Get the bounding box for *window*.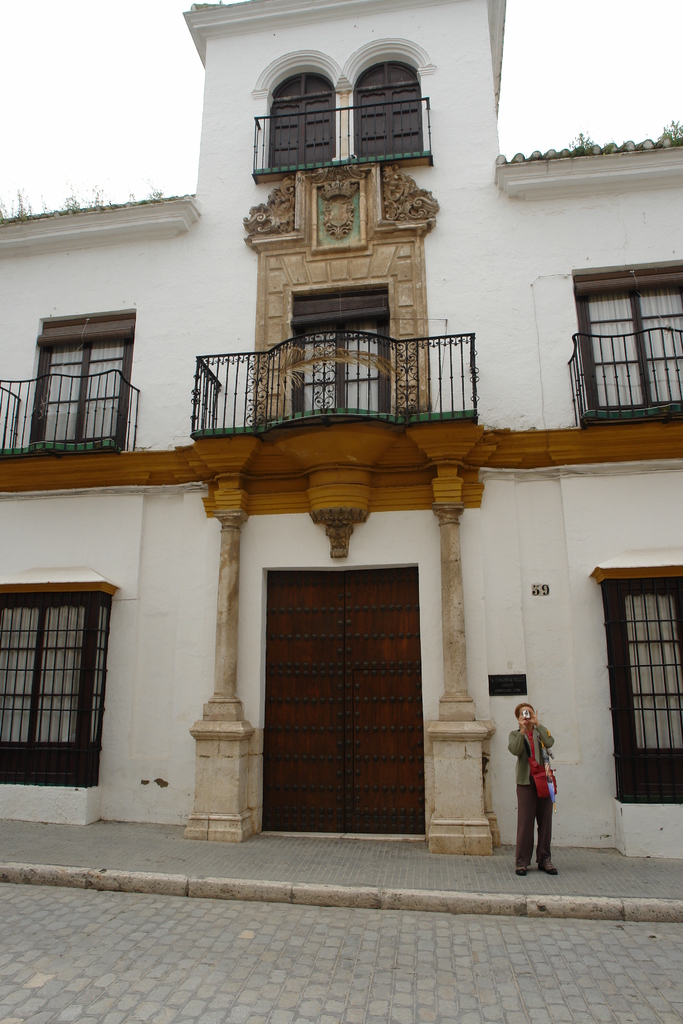
[264,67,337,156].
